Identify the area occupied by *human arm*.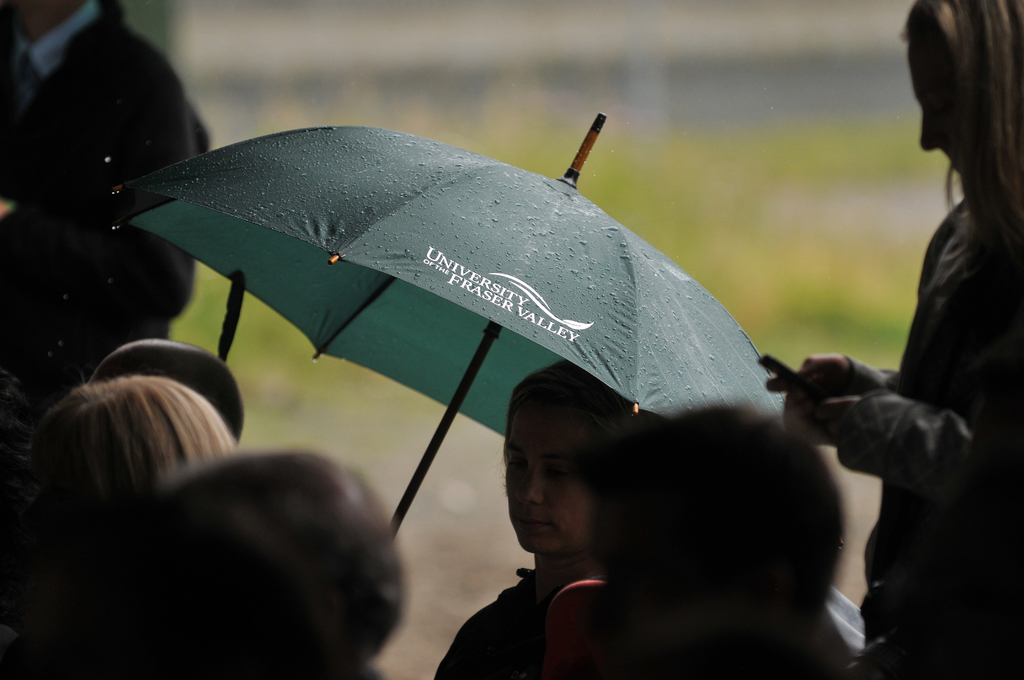
Area: <bbox>806, 263, 1023, 499</bbox>.
